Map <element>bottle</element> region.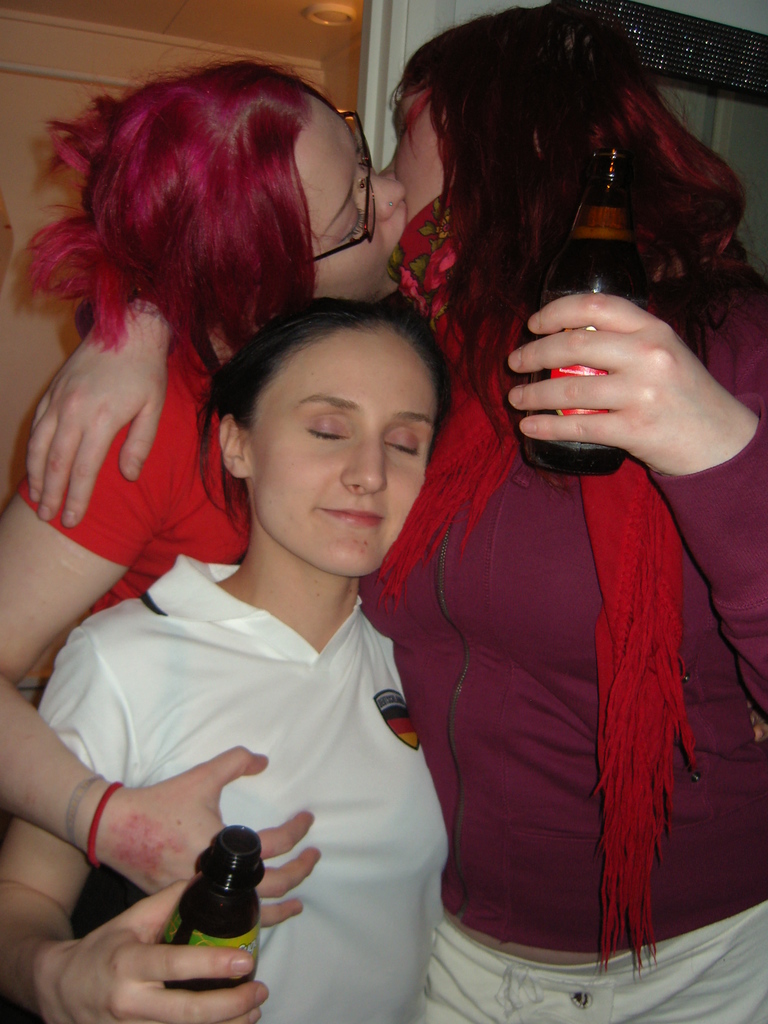
Mapped to detection(158, 821, 268, 951).
